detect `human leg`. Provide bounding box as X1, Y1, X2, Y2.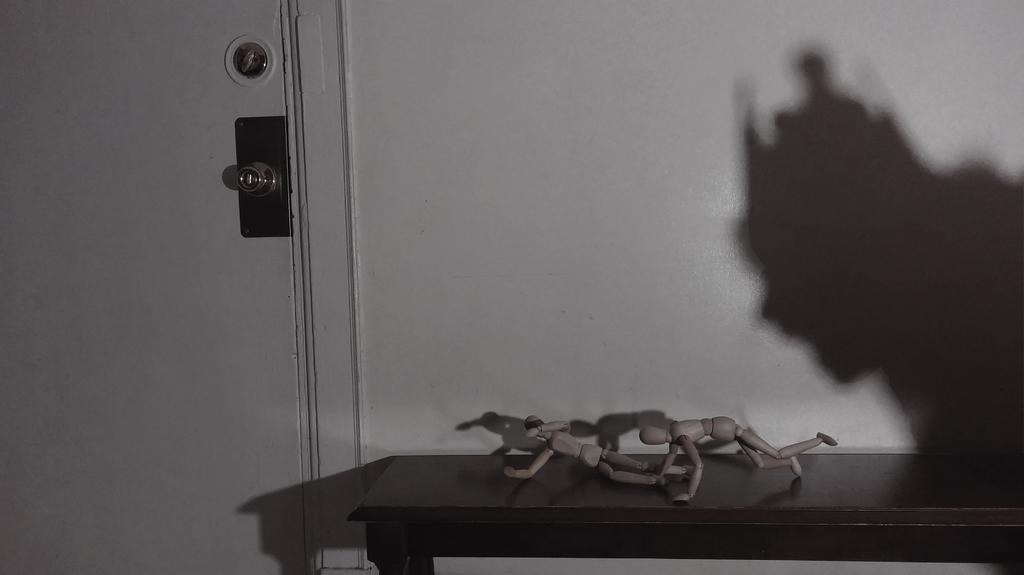
743, 444, 802, 480.
